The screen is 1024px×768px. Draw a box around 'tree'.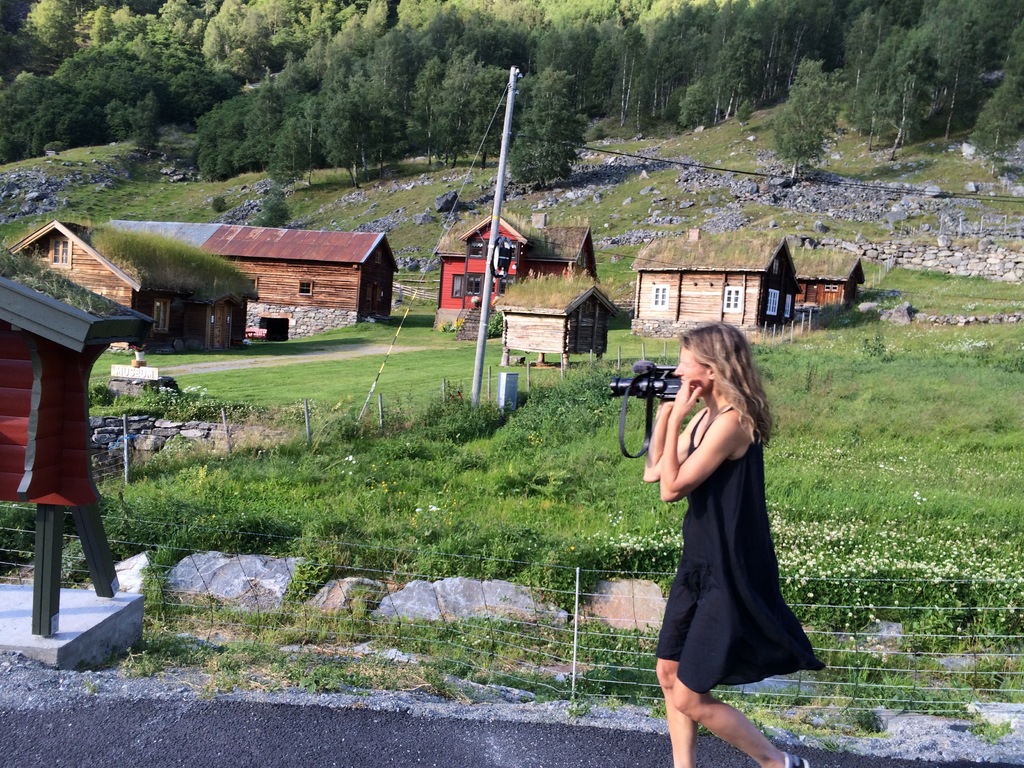
764, 53, 837, 180.
